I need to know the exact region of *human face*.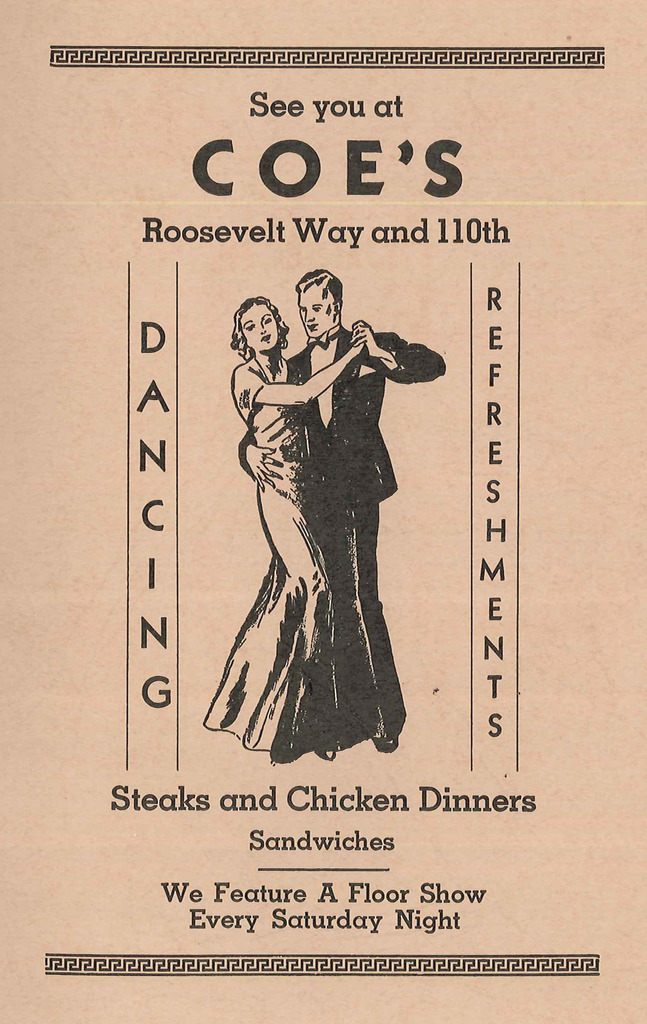
Region: (x1=245, y1=298, x2=282, y2=347).
